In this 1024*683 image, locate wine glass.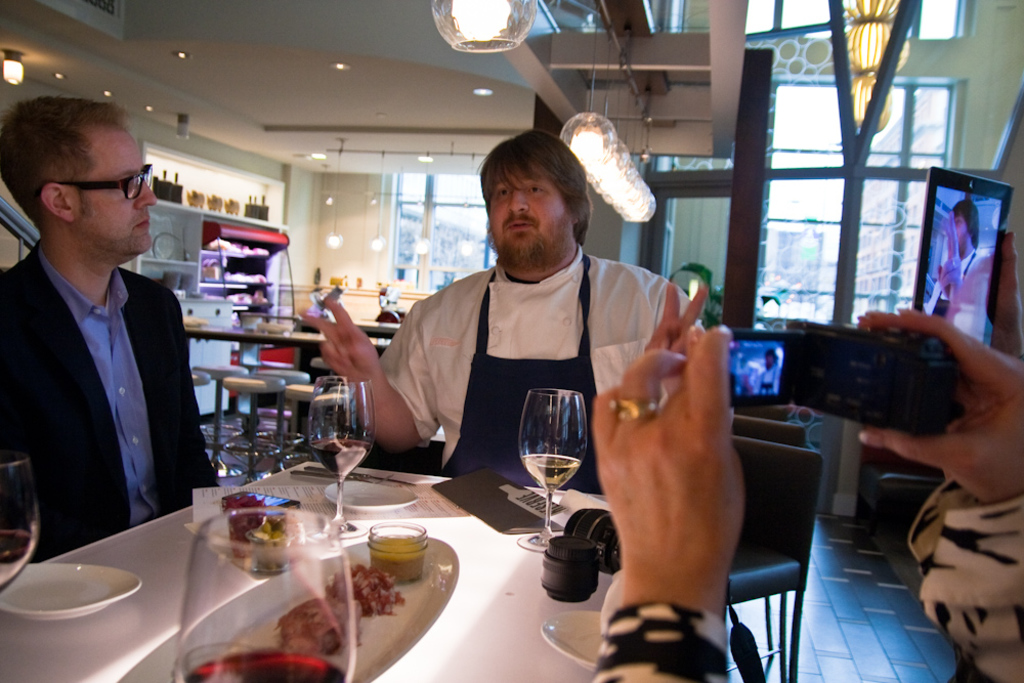
Bounding box: [0,451,40,585].
